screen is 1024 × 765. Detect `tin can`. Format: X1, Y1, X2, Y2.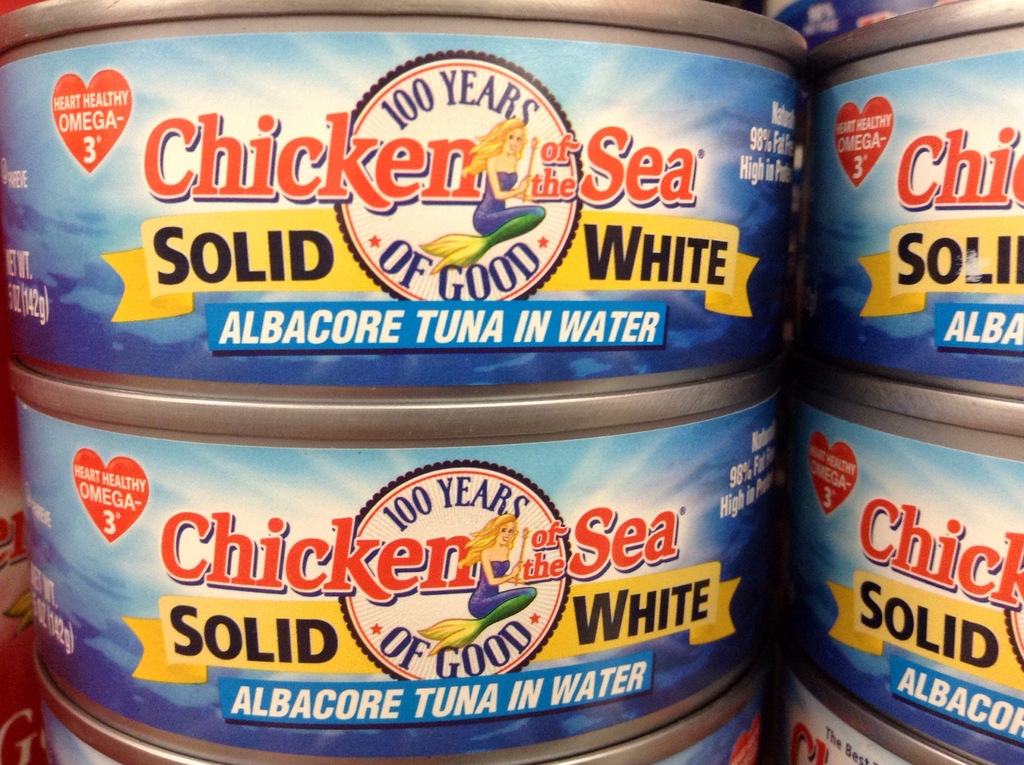
782, 371, 1023, 764.
